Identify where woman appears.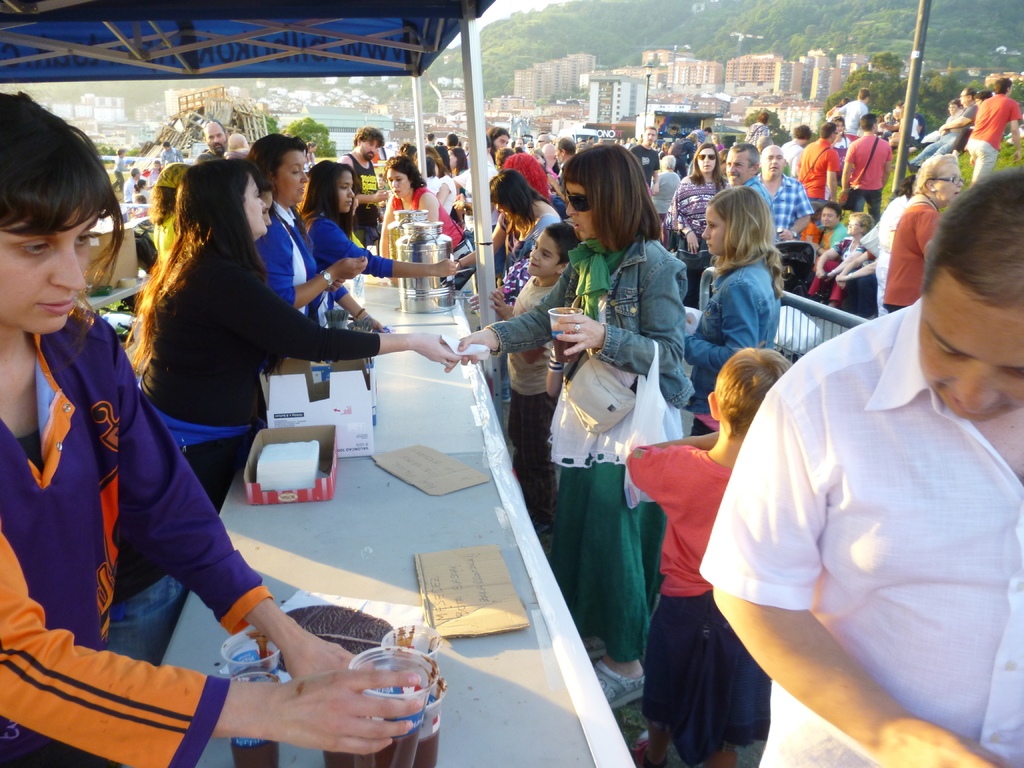
Appears at (743,110,777,150).
